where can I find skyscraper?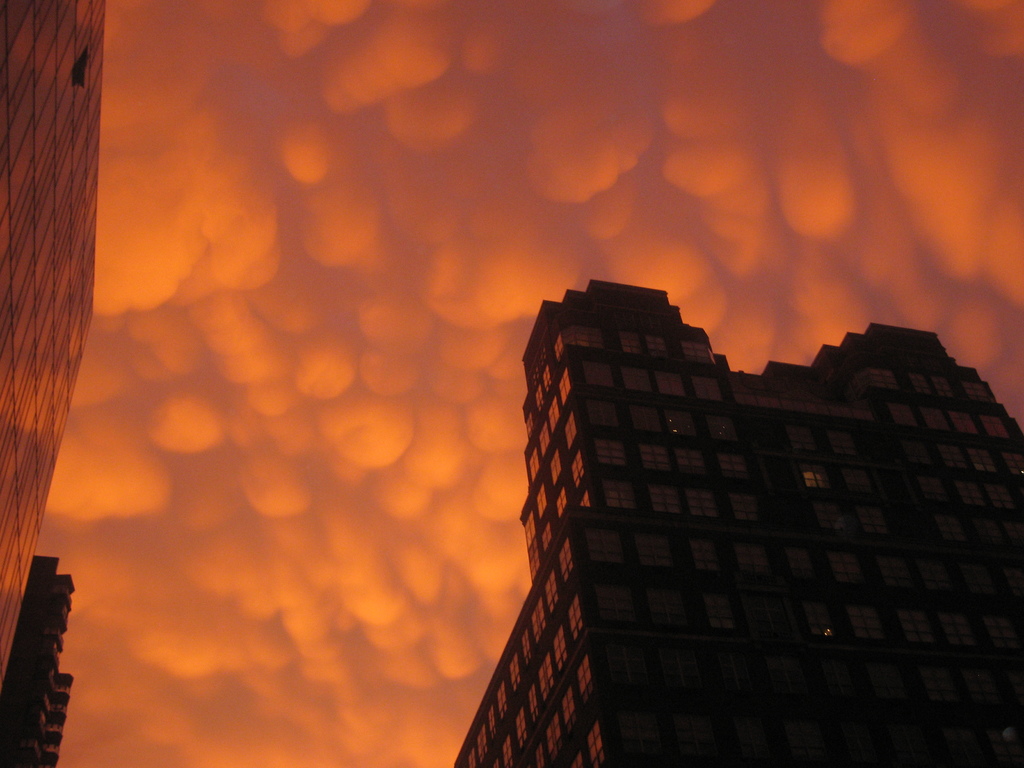
You can find it at detection(0, 553, 81, 767).
